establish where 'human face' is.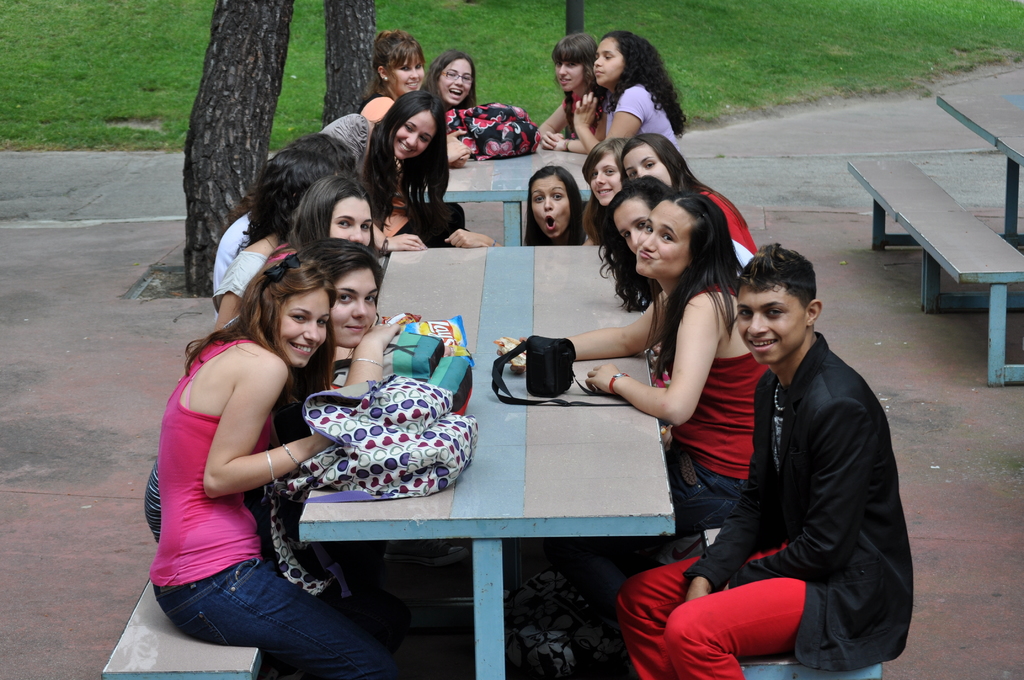
Established at 532, 177, 573, 238.
